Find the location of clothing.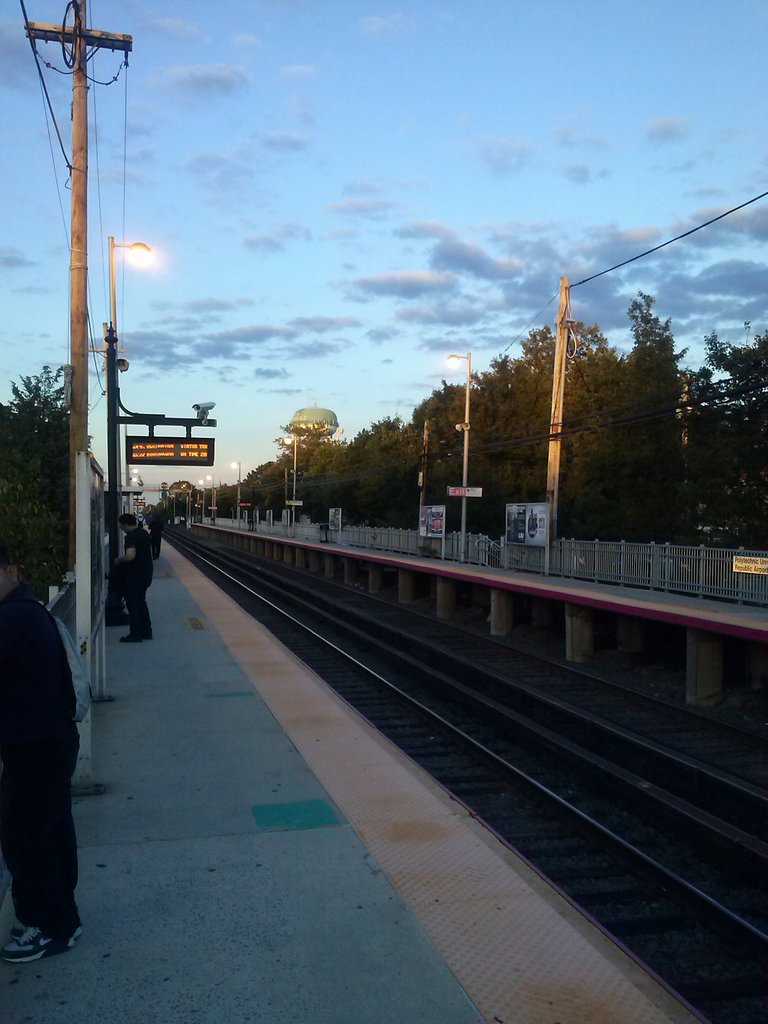
Location: x1=0 y1=583 x2=84 y2=922.
